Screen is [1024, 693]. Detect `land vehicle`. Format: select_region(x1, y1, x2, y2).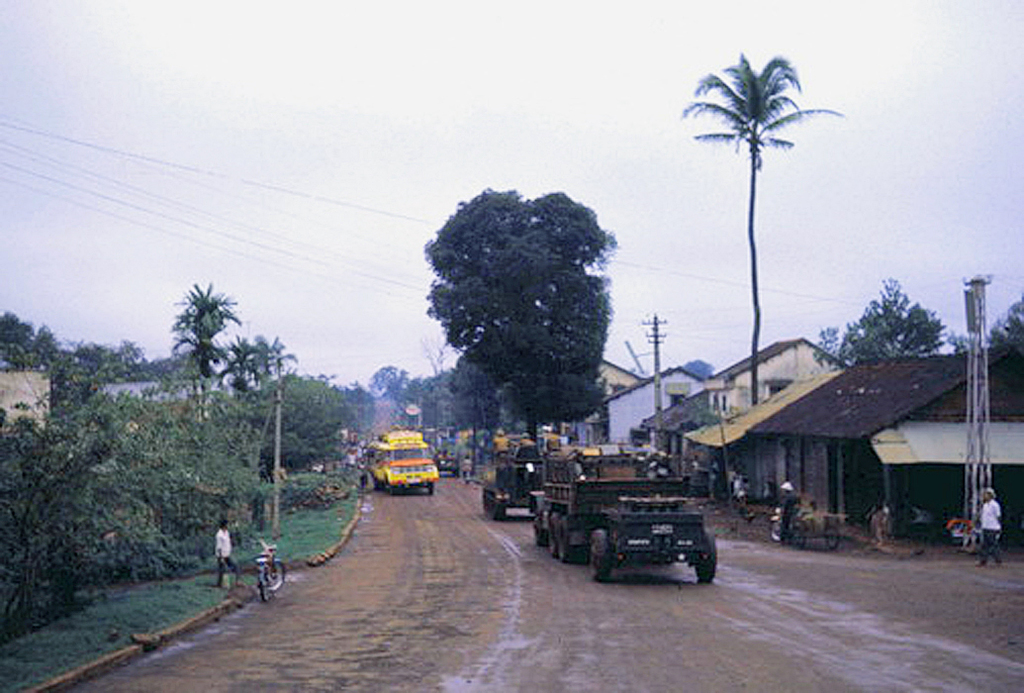
select_region(765, 503, 846, 556).
